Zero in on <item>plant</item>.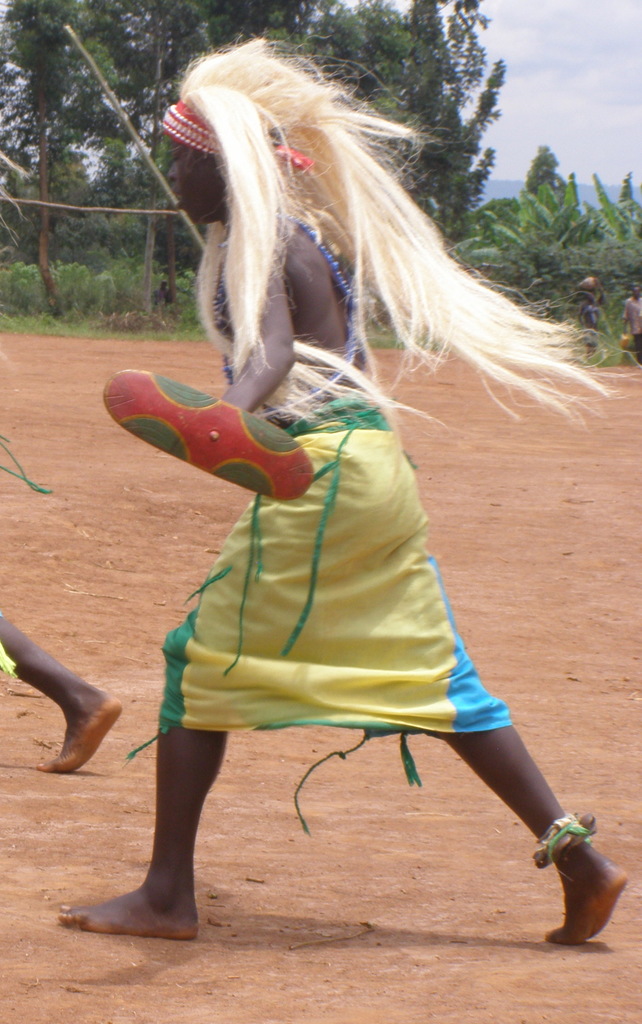
Zeroed in: BBox(568, 287, 634, 366).
